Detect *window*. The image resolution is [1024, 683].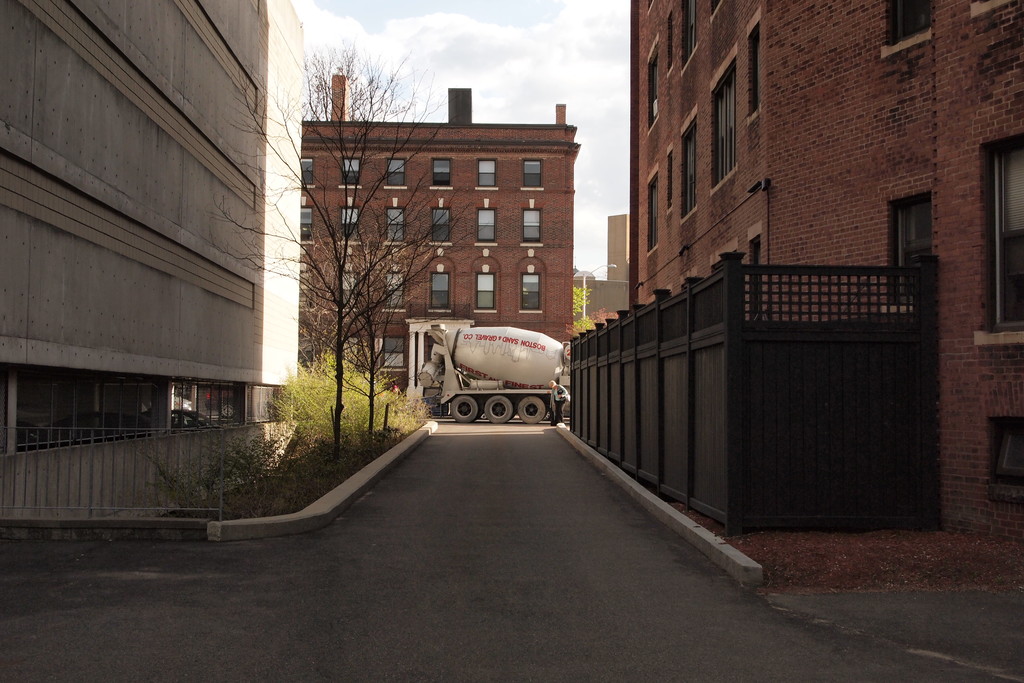
[left=664, top=13, right=677, bottom=75].
